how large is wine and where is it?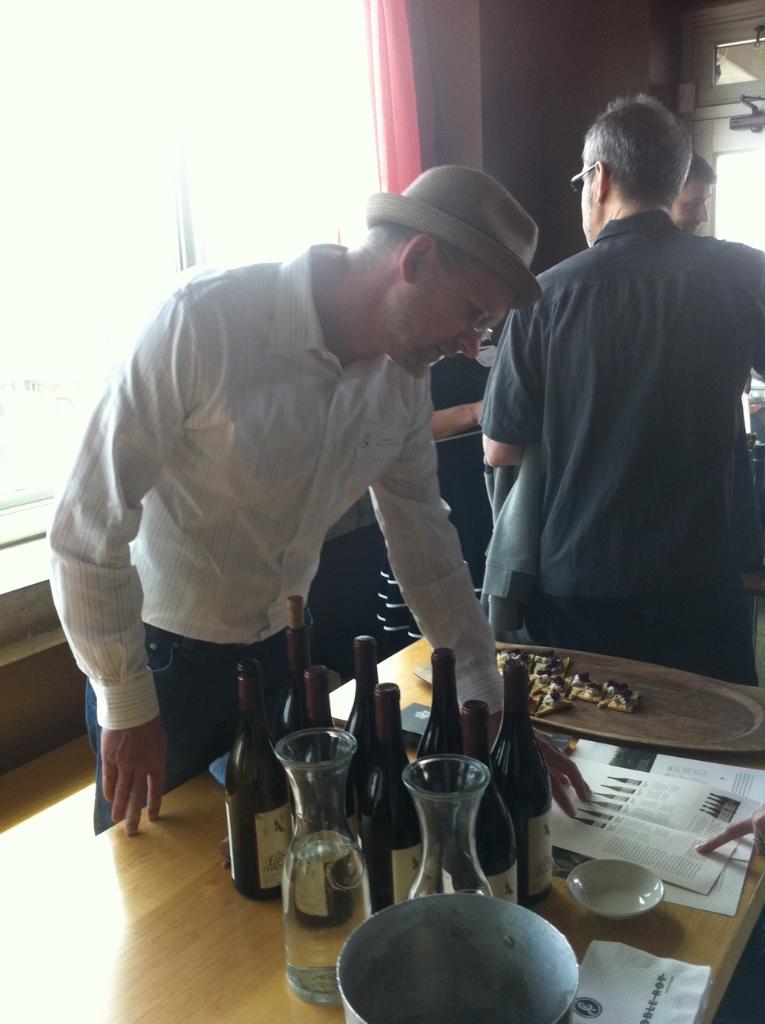
Bounding box: crop(271, 597, 310, 821).
